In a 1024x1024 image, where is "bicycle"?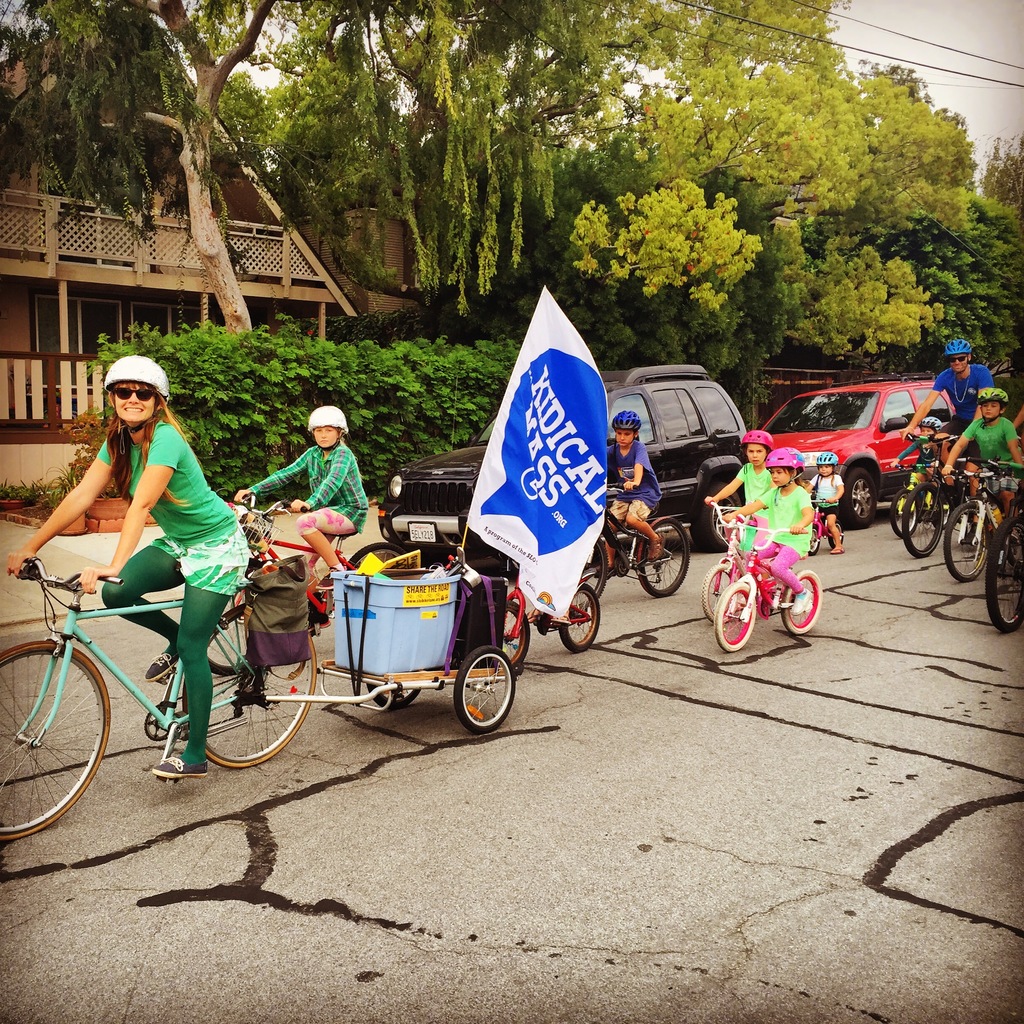
left=700, top=502, right=784, bottom=621.
